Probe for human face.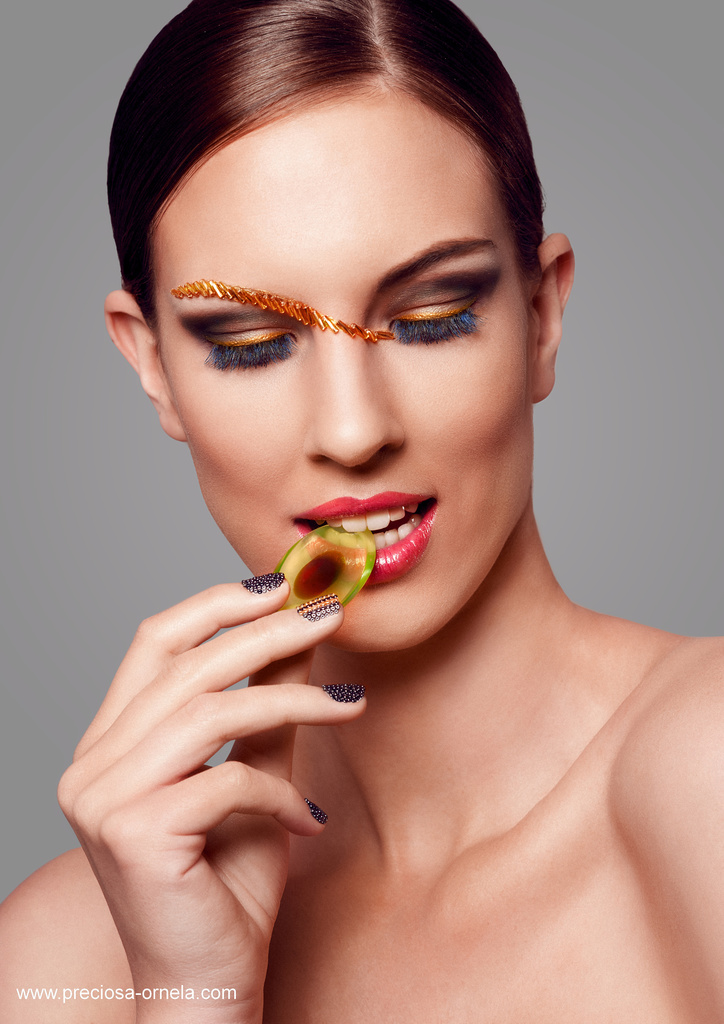
Probe result: box=[152, 84, 539, 652].
